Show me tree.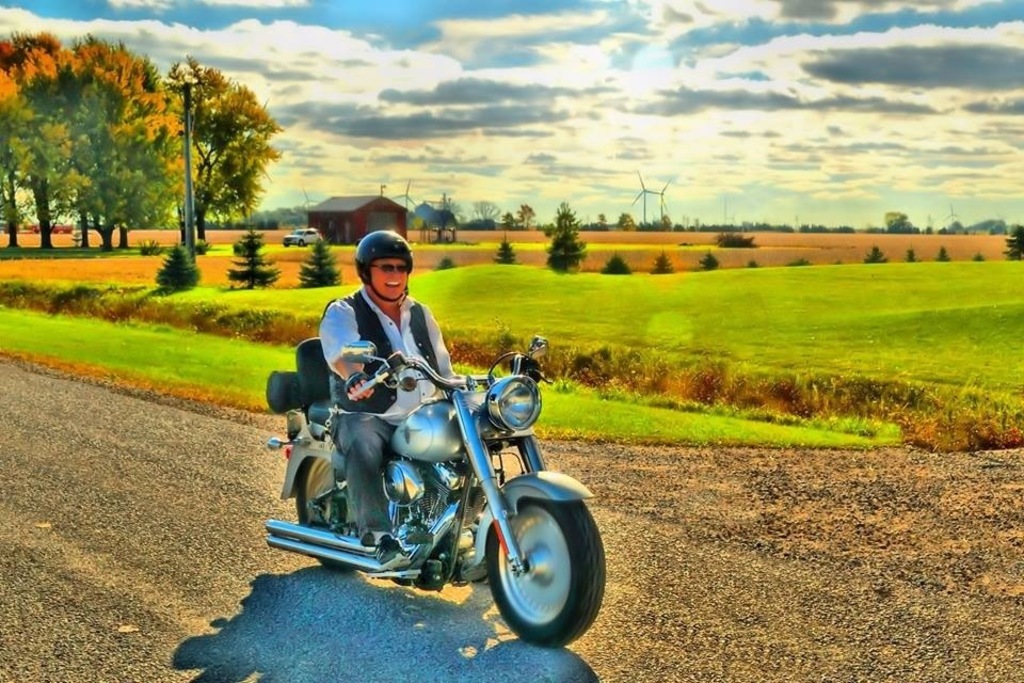
tree is here: (926, 240, 946, 267).
